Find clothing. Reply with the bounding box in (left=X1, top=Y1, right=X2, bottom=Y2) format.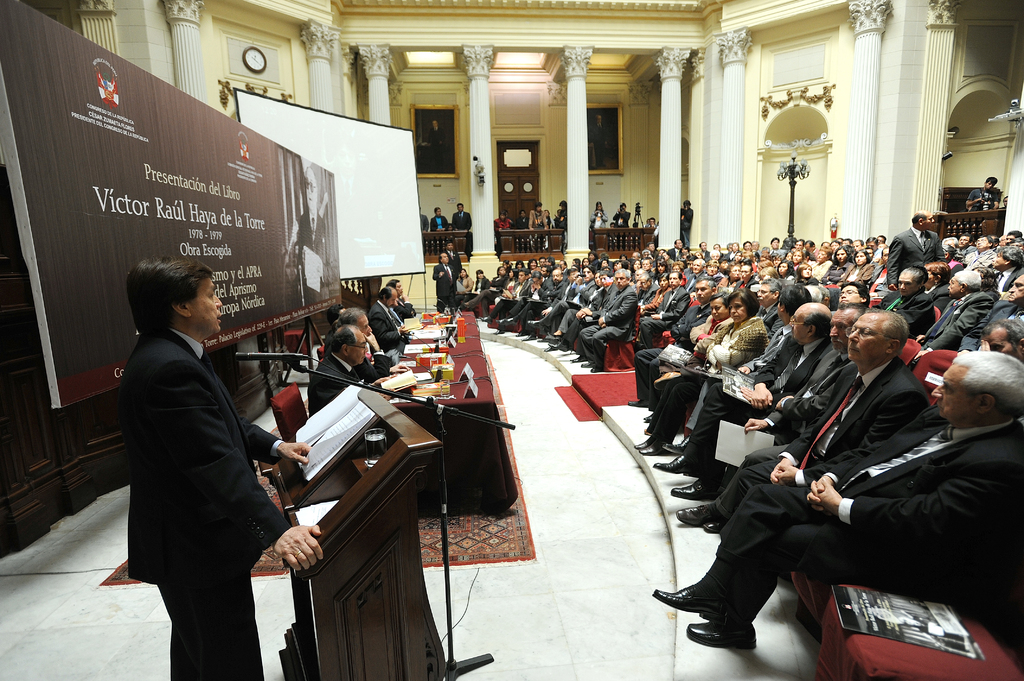
(left=968, top=184, right=1000, bottom=212).
